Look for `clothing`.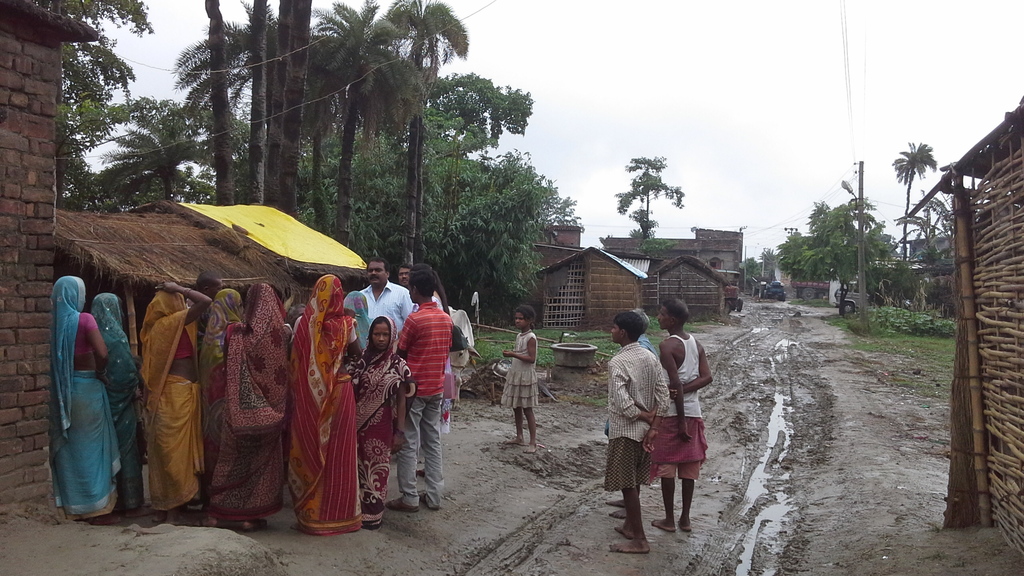
Found: rect(396, 300, 456, 509).
